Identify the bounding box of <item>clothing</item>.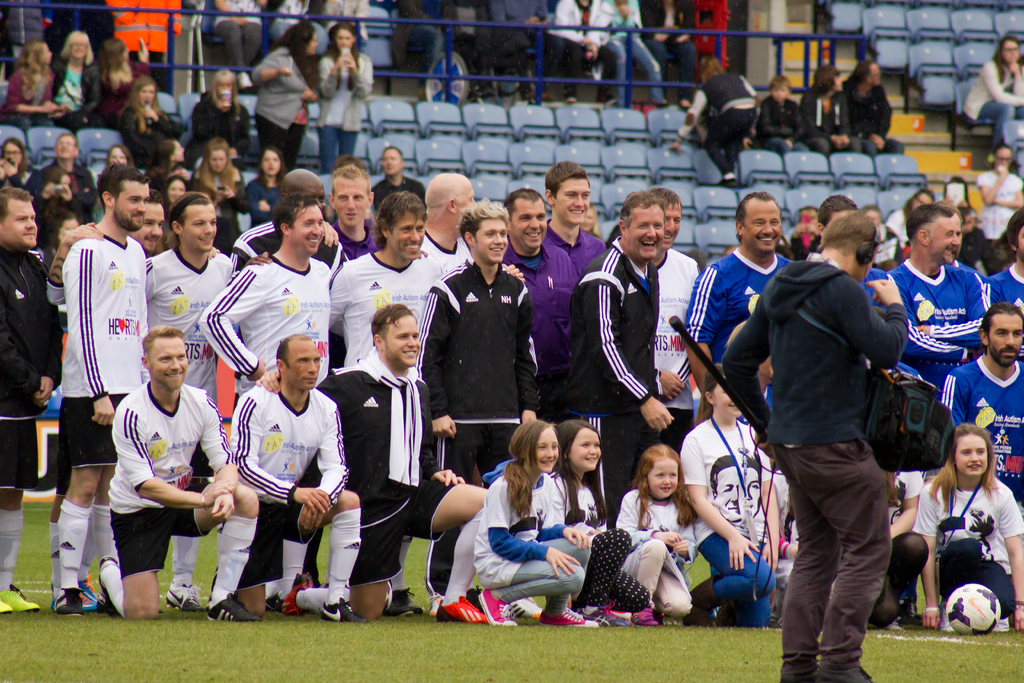
bbox=(964, 54, 1023, 163).
